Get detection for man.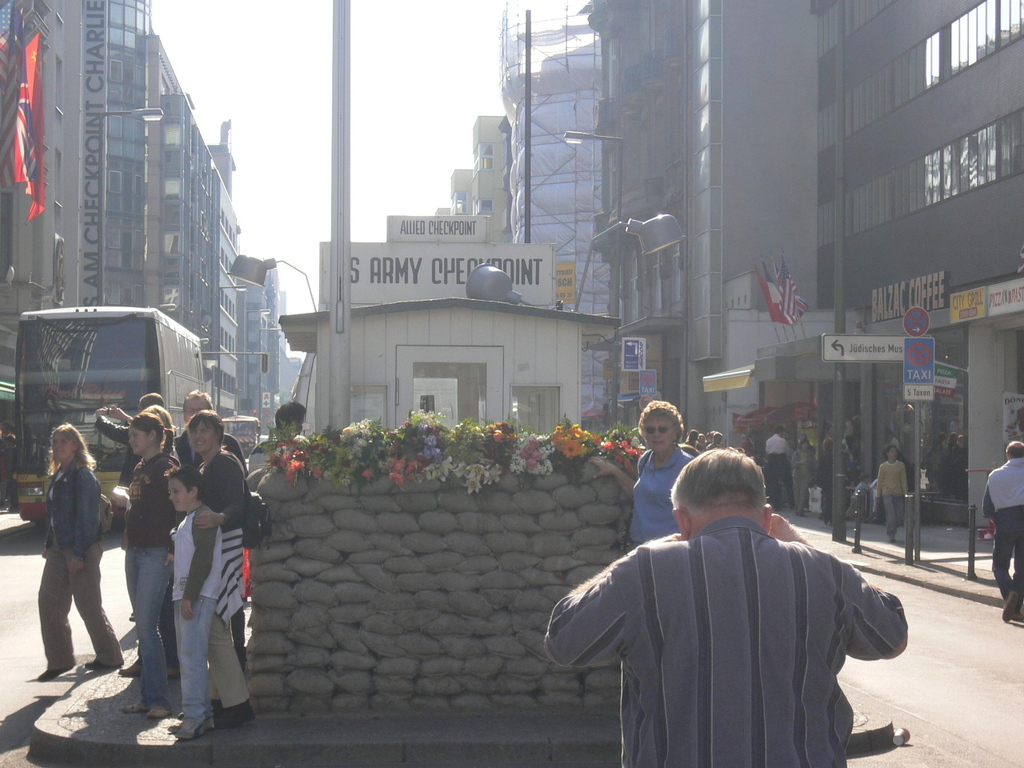
Detection: 984,439,1023,622.
